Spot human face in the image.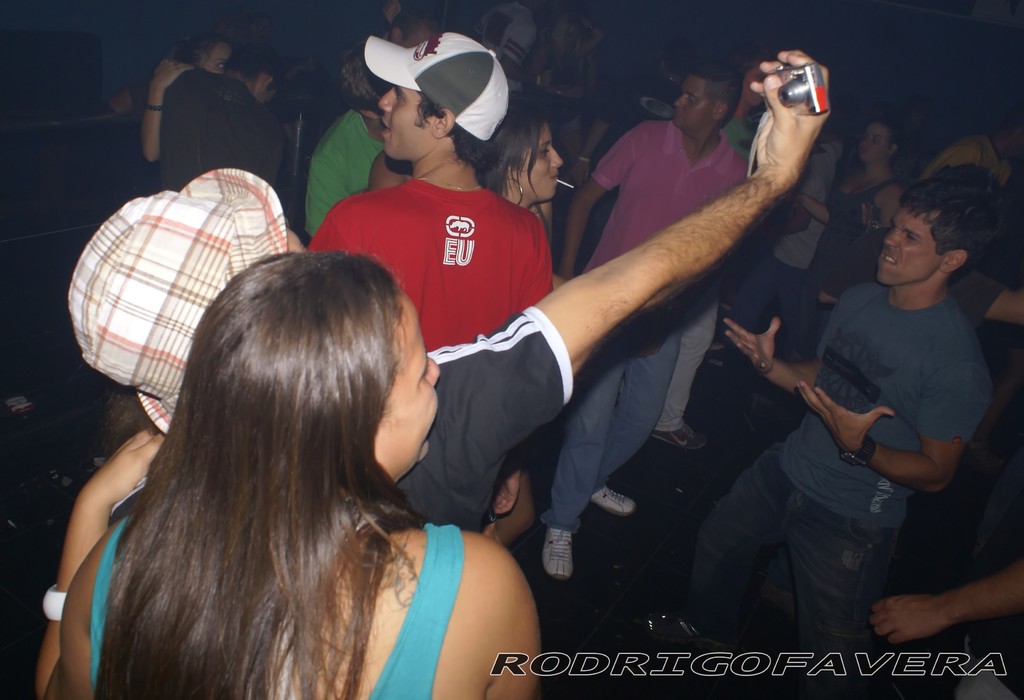
human face found at 379/283/443/481.
